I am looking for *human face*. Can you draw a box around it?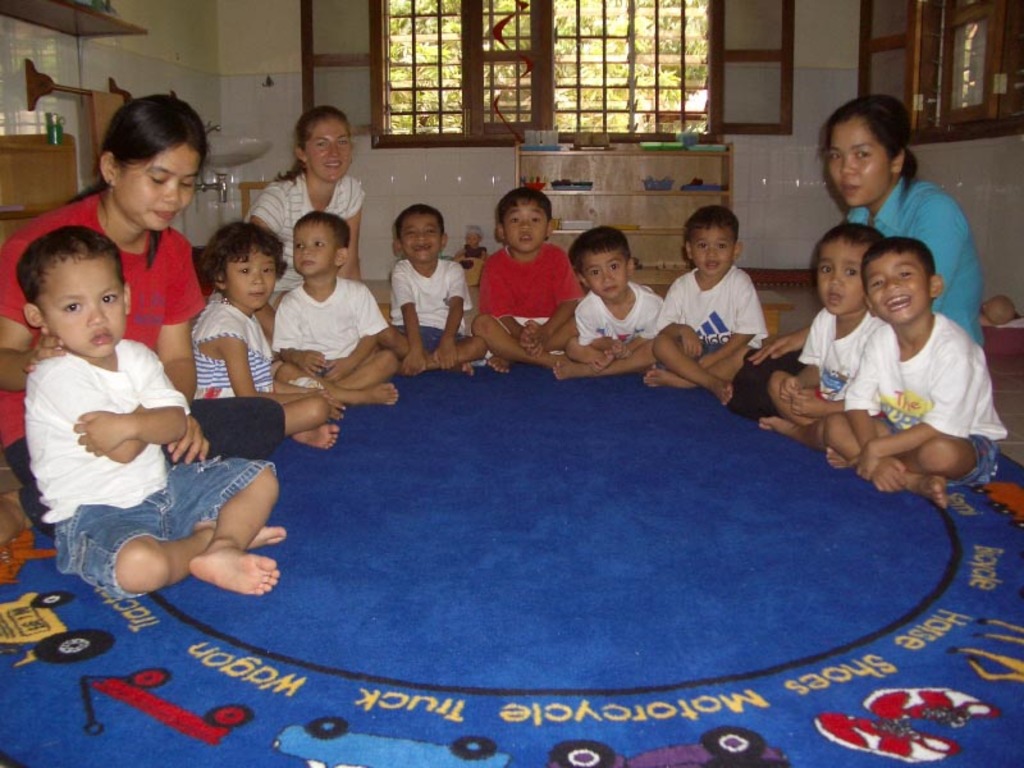
Sure, the bounding box is detection(292, 219, 339, 274).
